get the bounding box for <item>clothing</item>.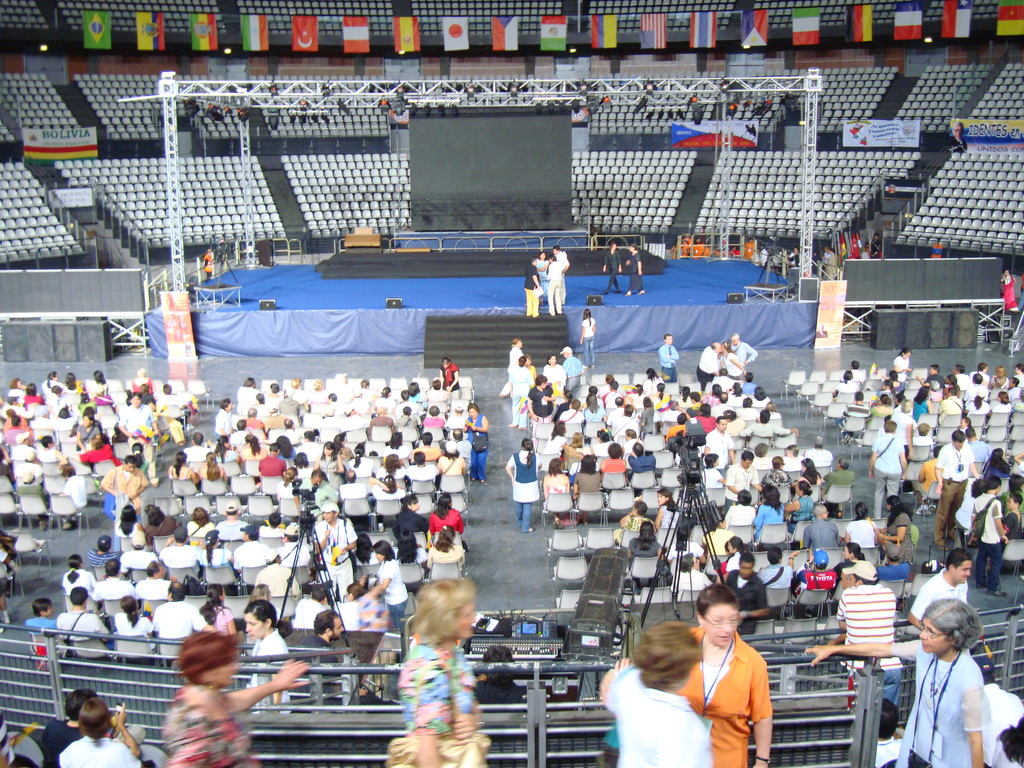
crop(837, 581, 904, 710).
